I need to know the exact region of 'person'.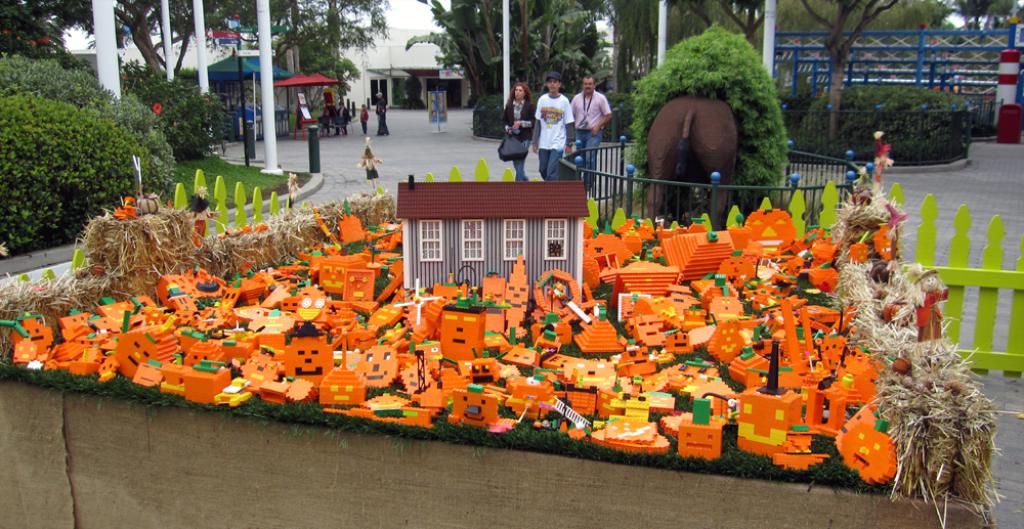
Region: (566, 72, 614, 192).
